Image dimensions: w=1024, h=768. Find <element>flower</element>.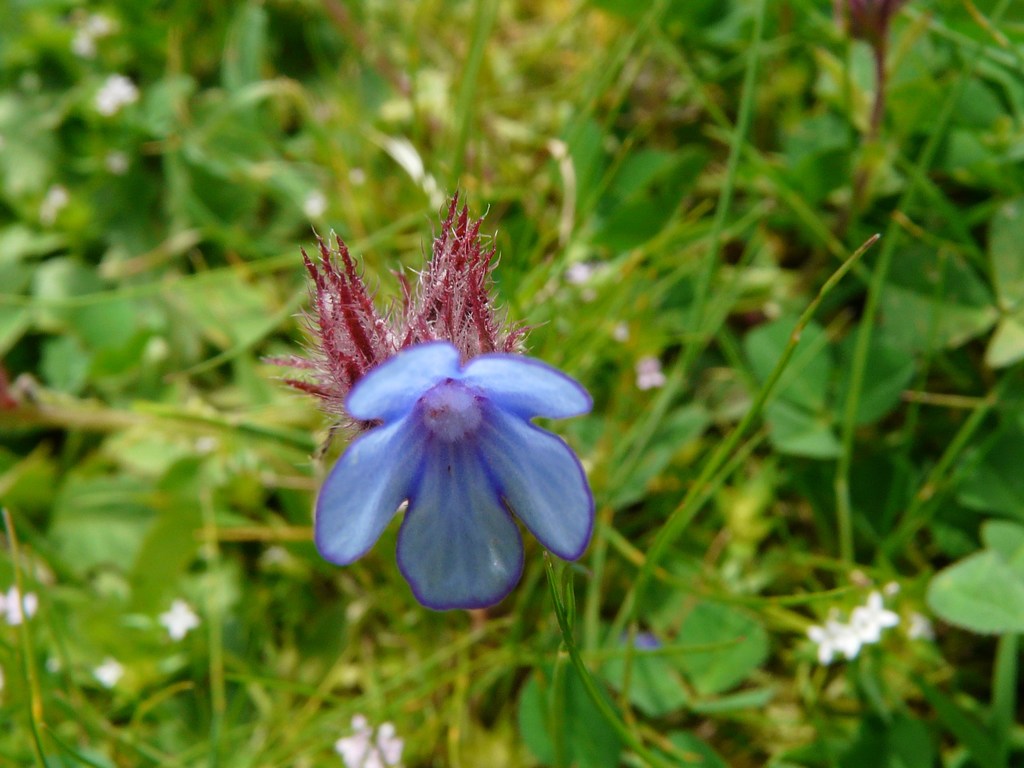
{"left": 305, "top": 282, "right": 586, "bottom": 611}.
